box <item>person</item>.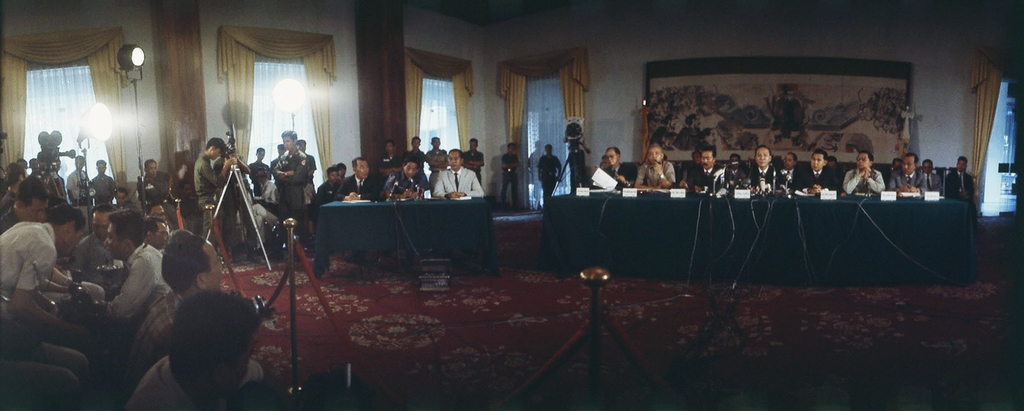
(x1=918, y1=160, x2=941, y2=191).
